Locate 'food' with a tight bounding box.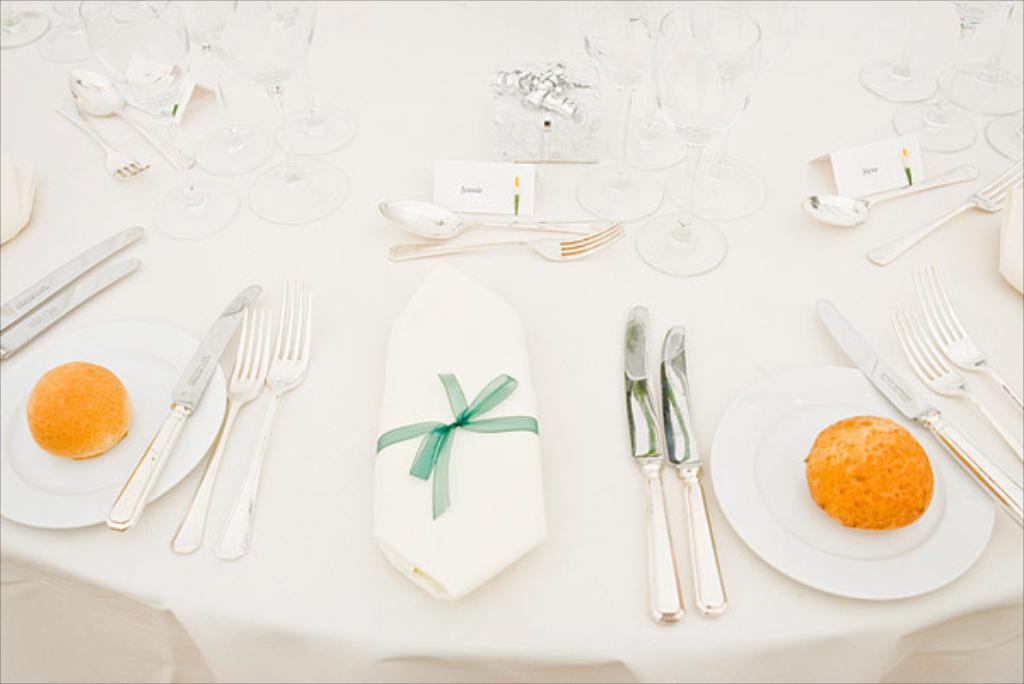
region(807, 413, 942, 542).
